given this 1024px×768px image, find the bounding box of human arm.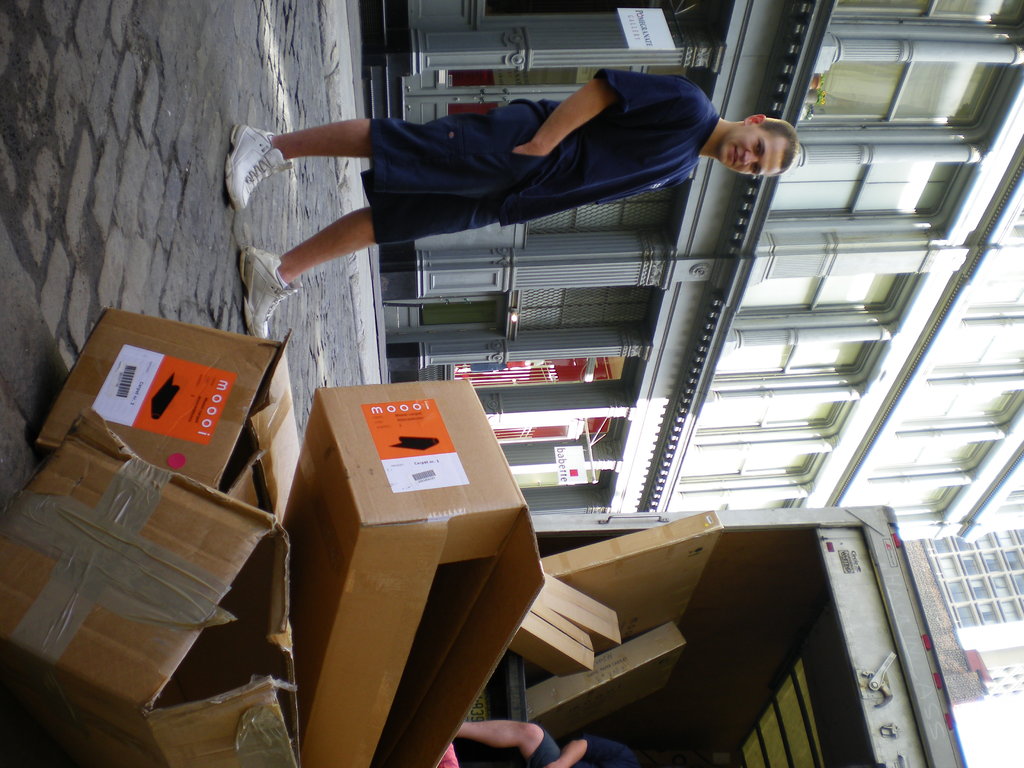
<box>531,65,628,170</box>.
